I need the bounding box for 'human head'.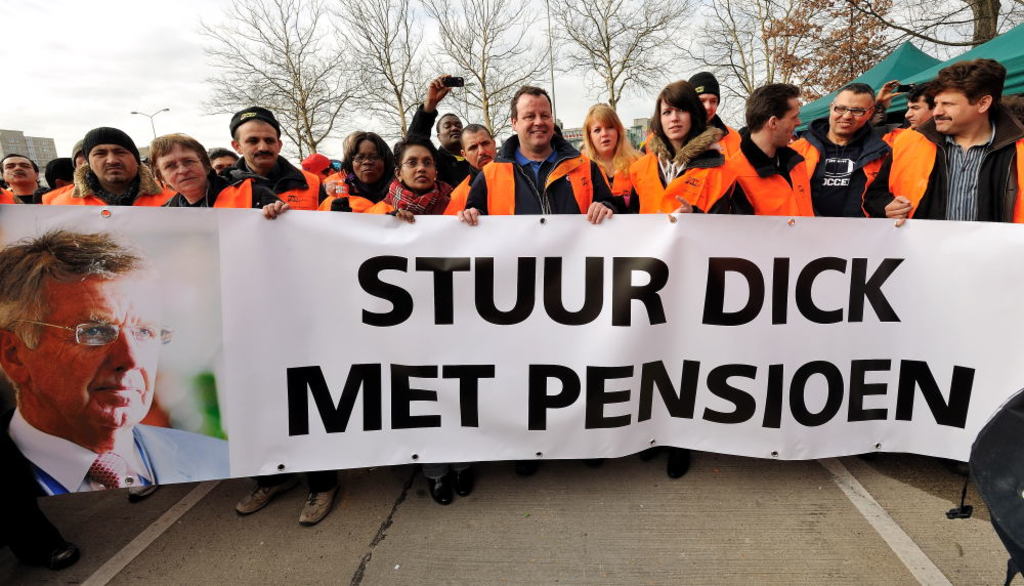
Here it is: (0, 153, 39, 189).
